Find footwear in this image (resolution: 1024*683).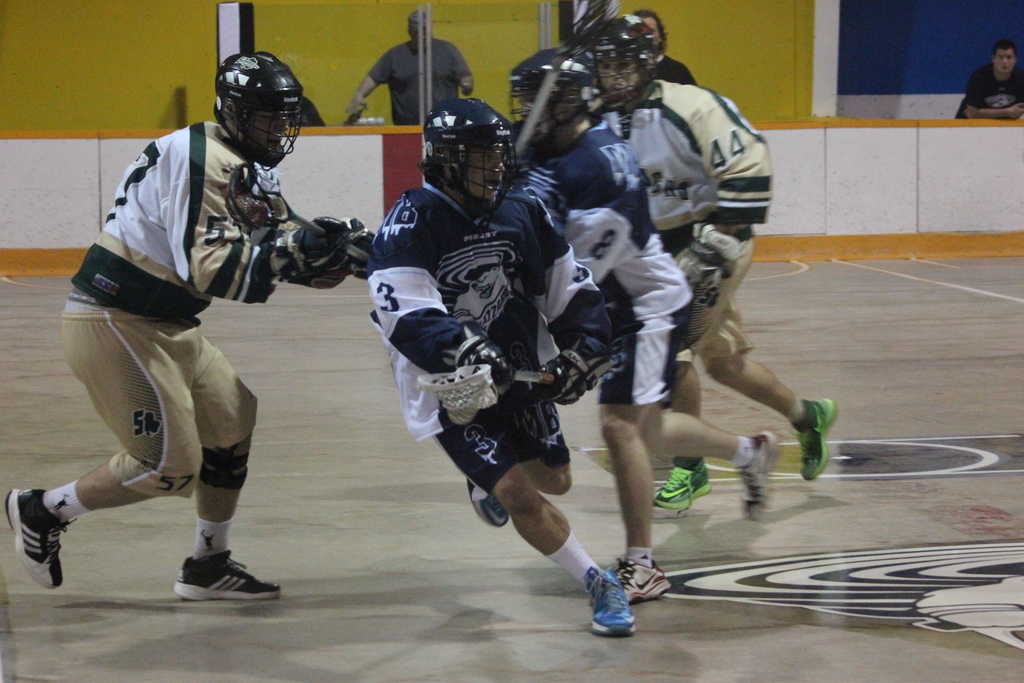
crop(733, 429, 780, 523).
